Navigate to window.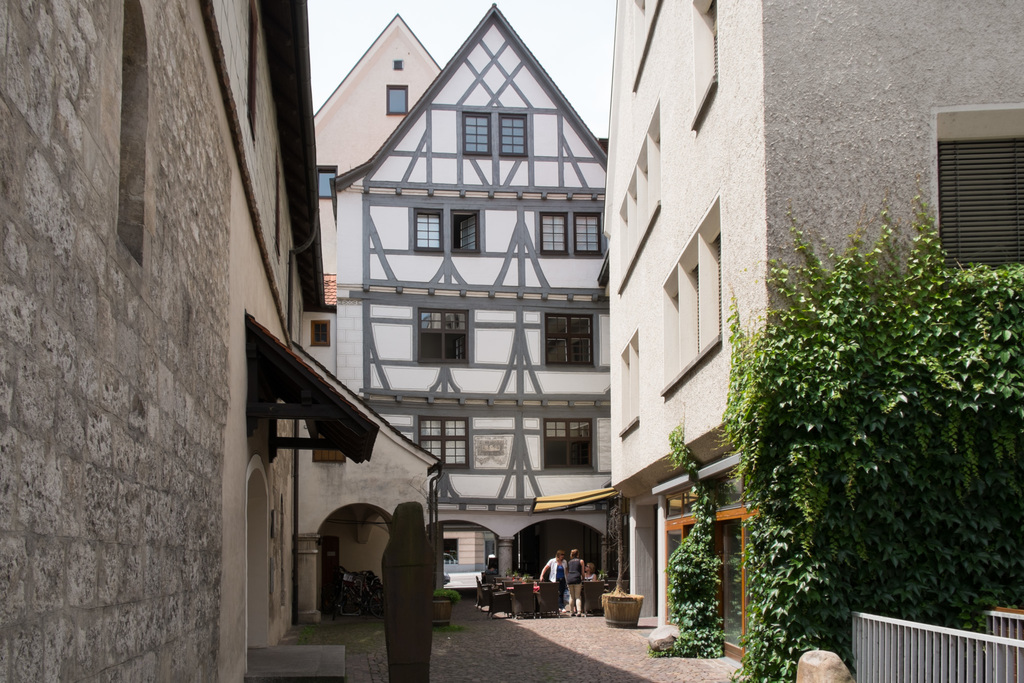
Navigation target: box=[415, 204, 448, 252].
